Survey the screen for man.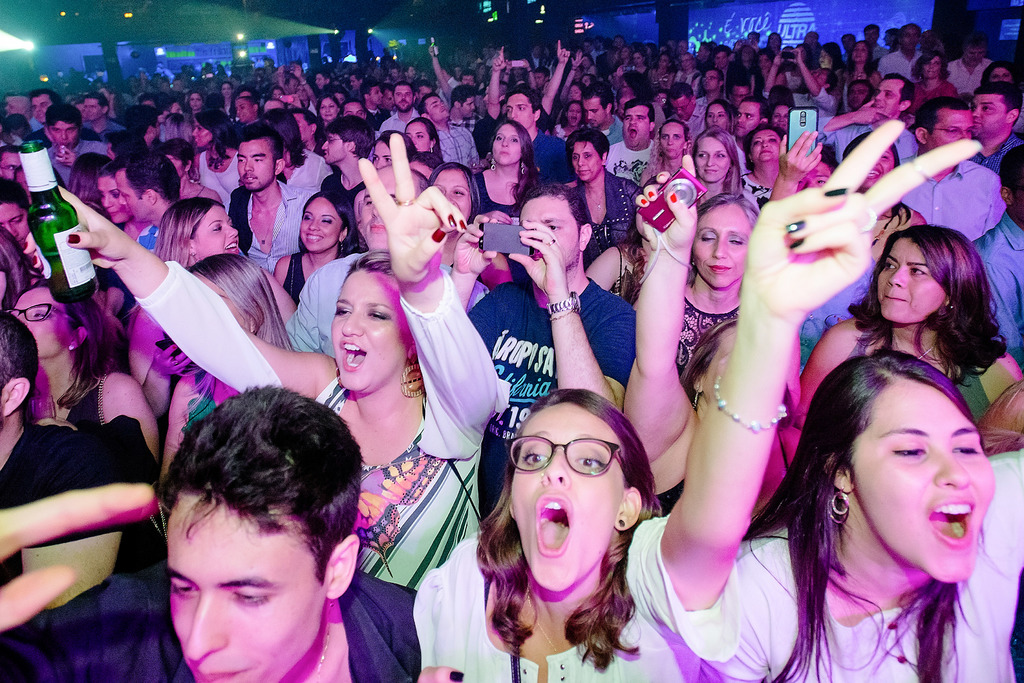
Survey found: bbox(0, 385, 421, 682).
